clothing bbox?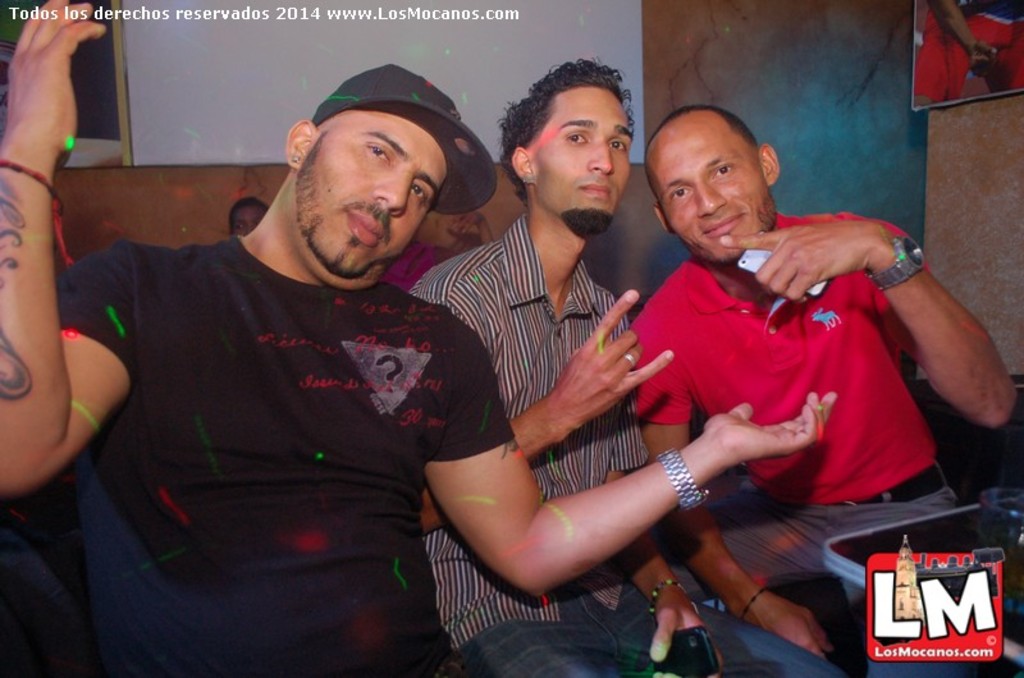
70/169/504/645
